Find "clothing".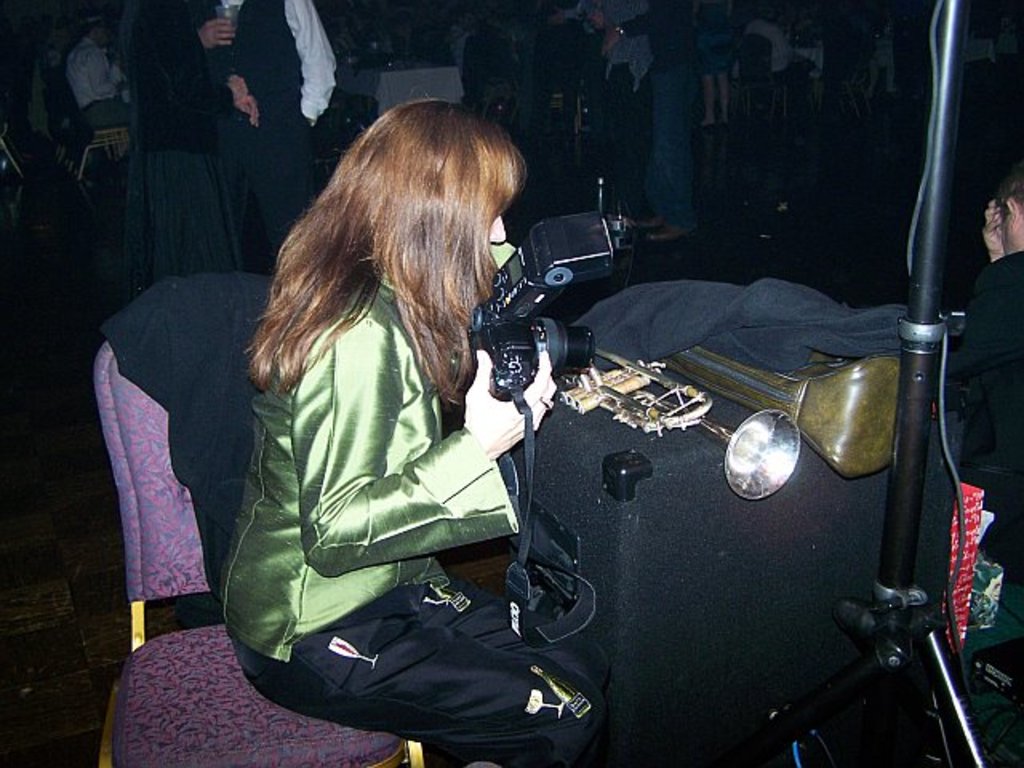
<box>736,3,790,90</box>.
